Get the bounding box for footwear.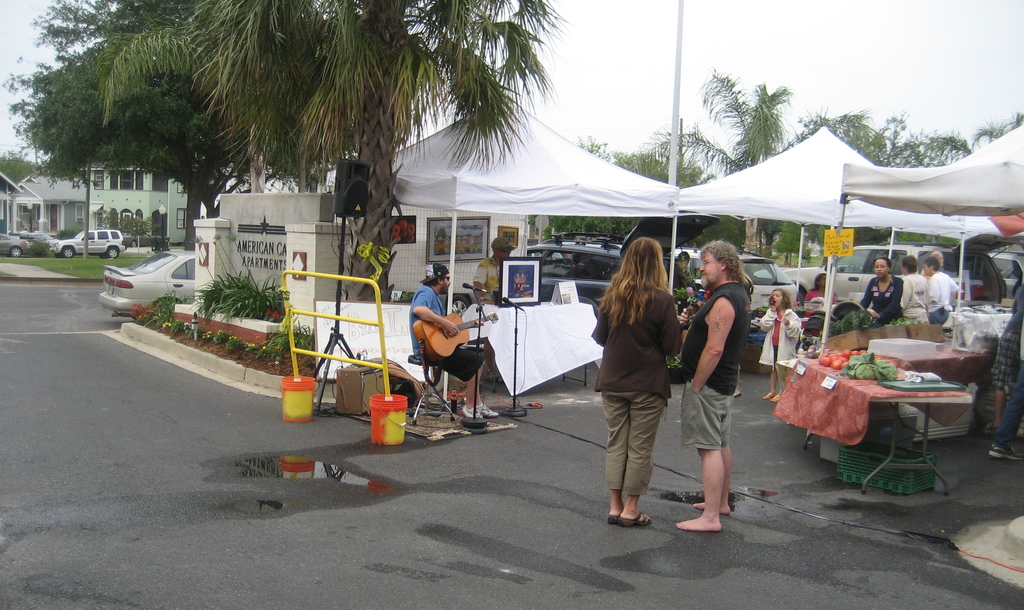
(x1=617, y1=512, x2=651, y2=529).
